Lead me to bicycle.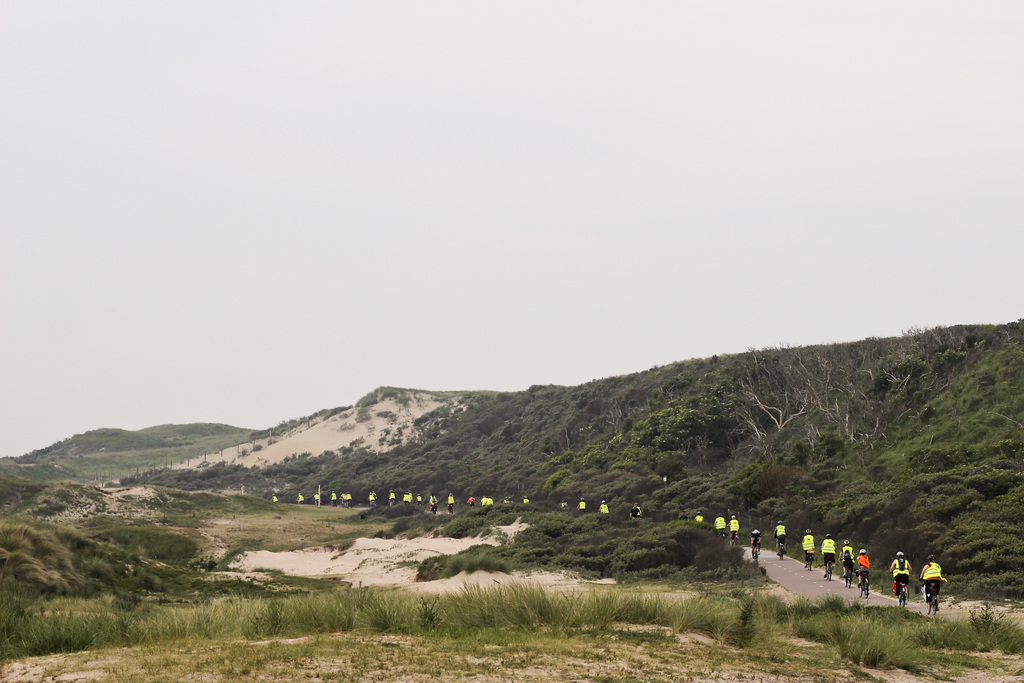
Lead to [x1=733, y1=538, x2=739, y2=547].
